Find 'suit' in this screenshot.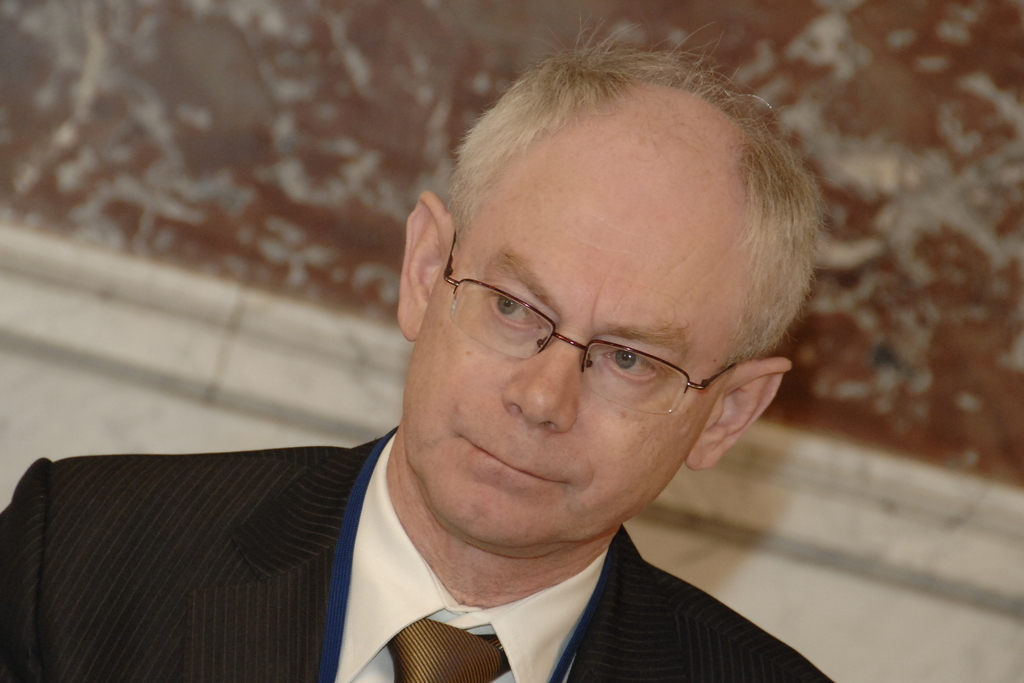
The bounding box for 'suit' is BBox(0, 425, 834, 682).
